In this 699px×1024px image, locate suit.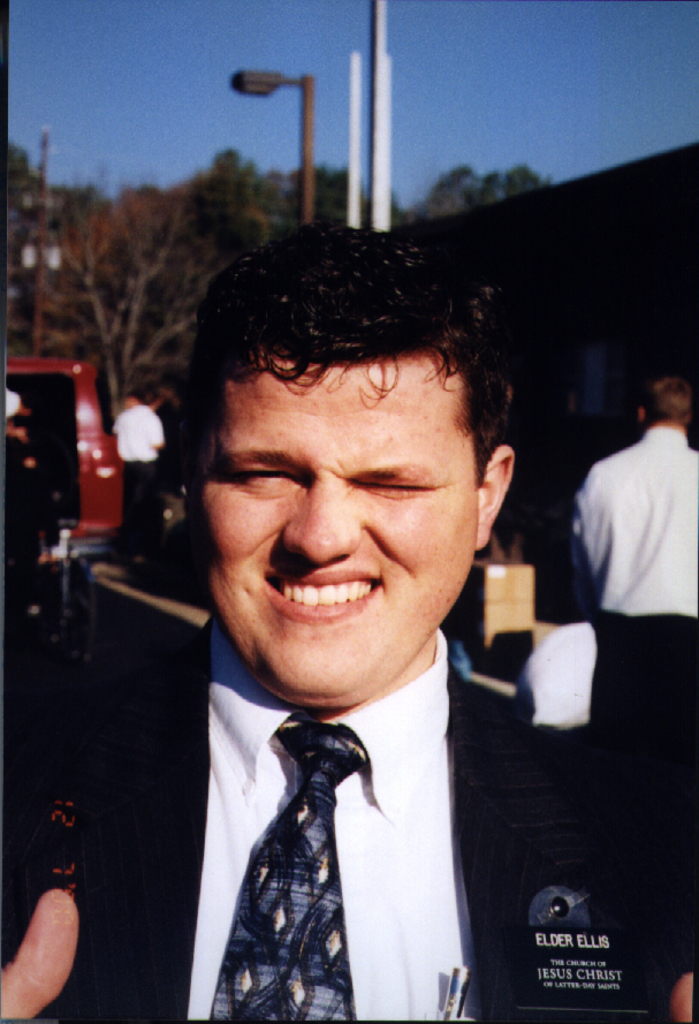
Bounding box: <region>123, 602, 522, 1023</region>.
